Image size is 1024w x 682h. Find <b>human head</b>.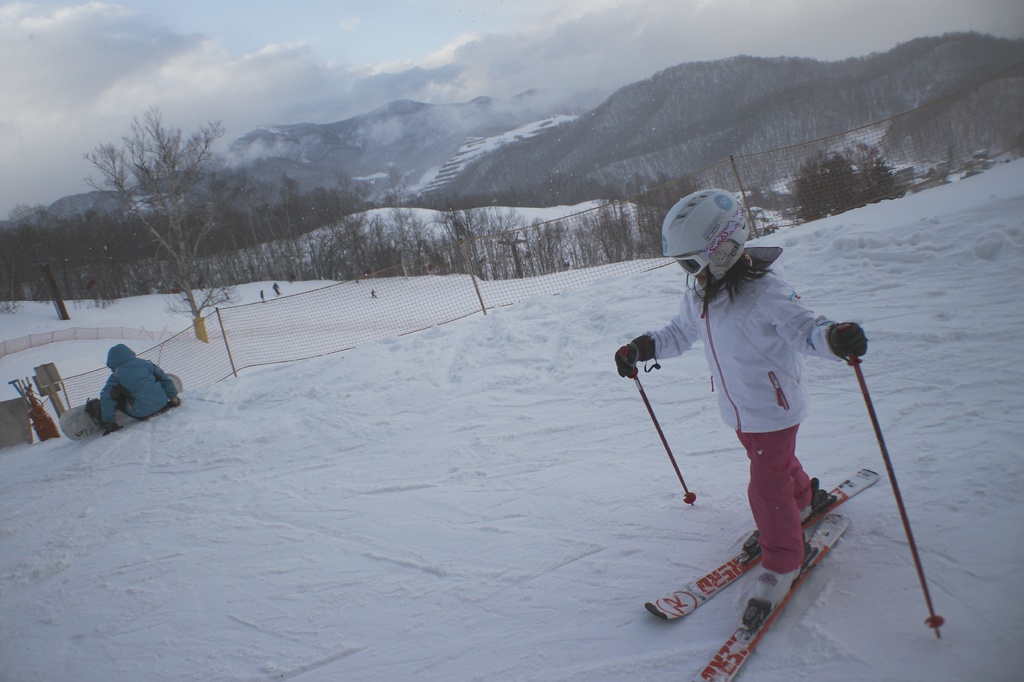
Rect(667, 197, 746, 287).
